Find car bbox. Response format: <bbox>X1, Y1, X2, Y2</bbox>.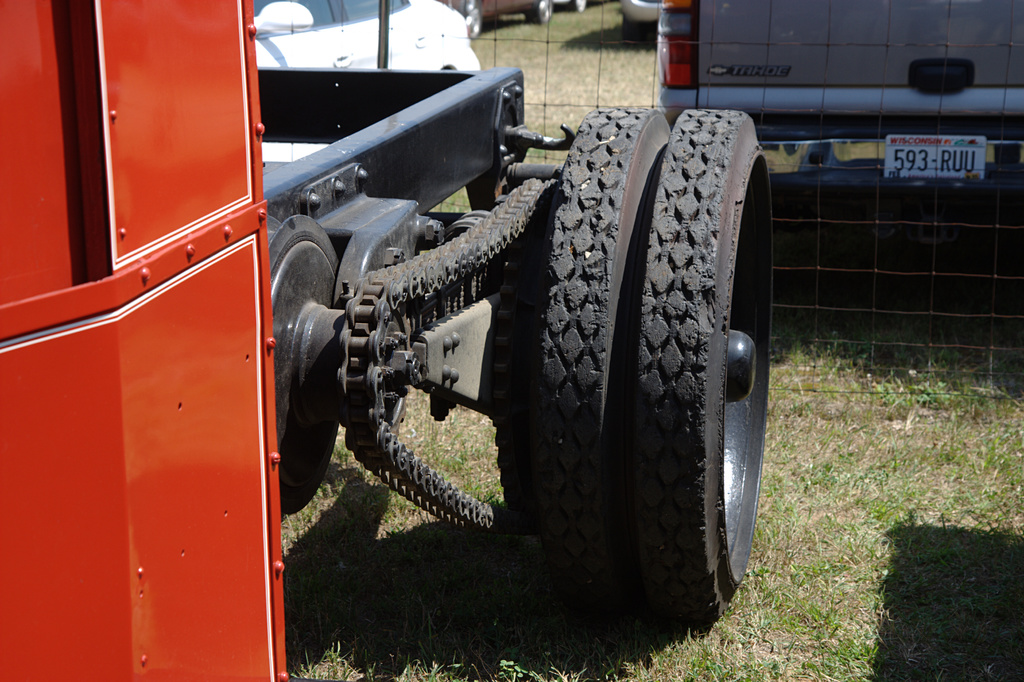
<bbox>438, 0, 556, 40</bbox>.
